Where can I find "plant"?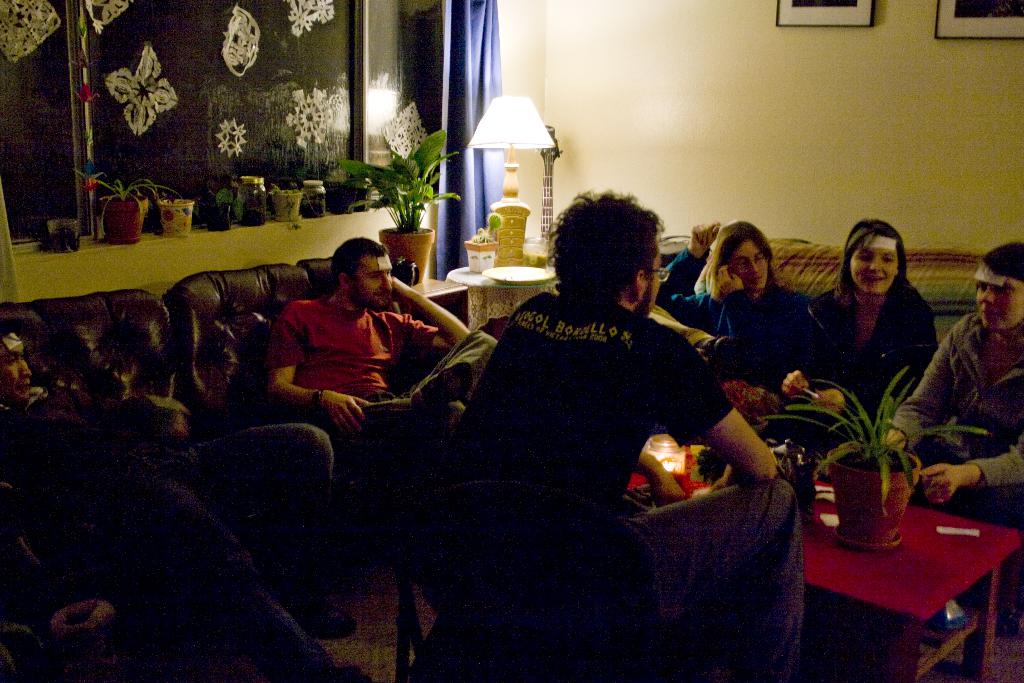
You can find it at l=752, t=364, r=996, b=522.
